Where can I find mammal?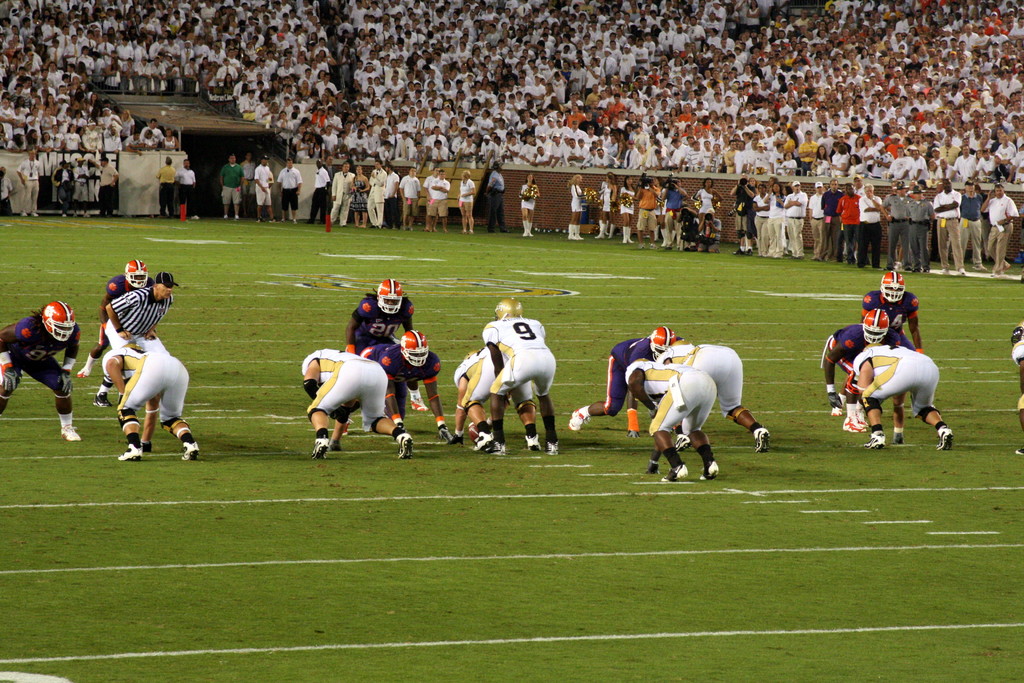
You can find it at left=97, top=156, right=118, bottom=216.
